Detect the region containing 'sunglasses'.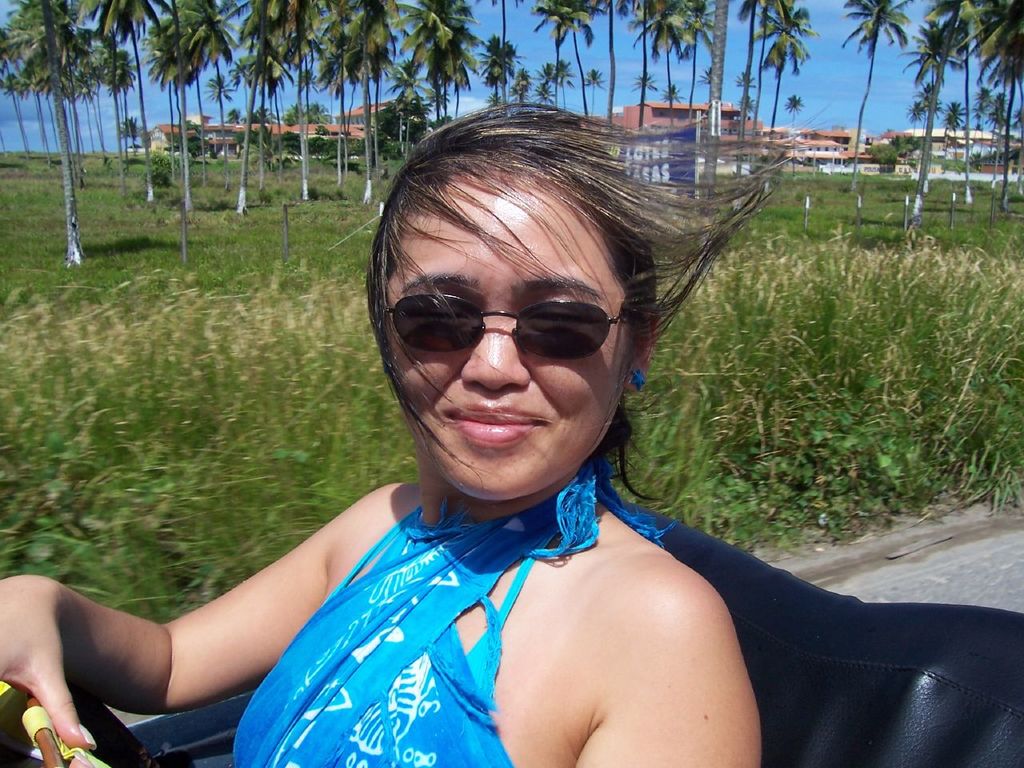
select_region(387, 292, 627, 359).
